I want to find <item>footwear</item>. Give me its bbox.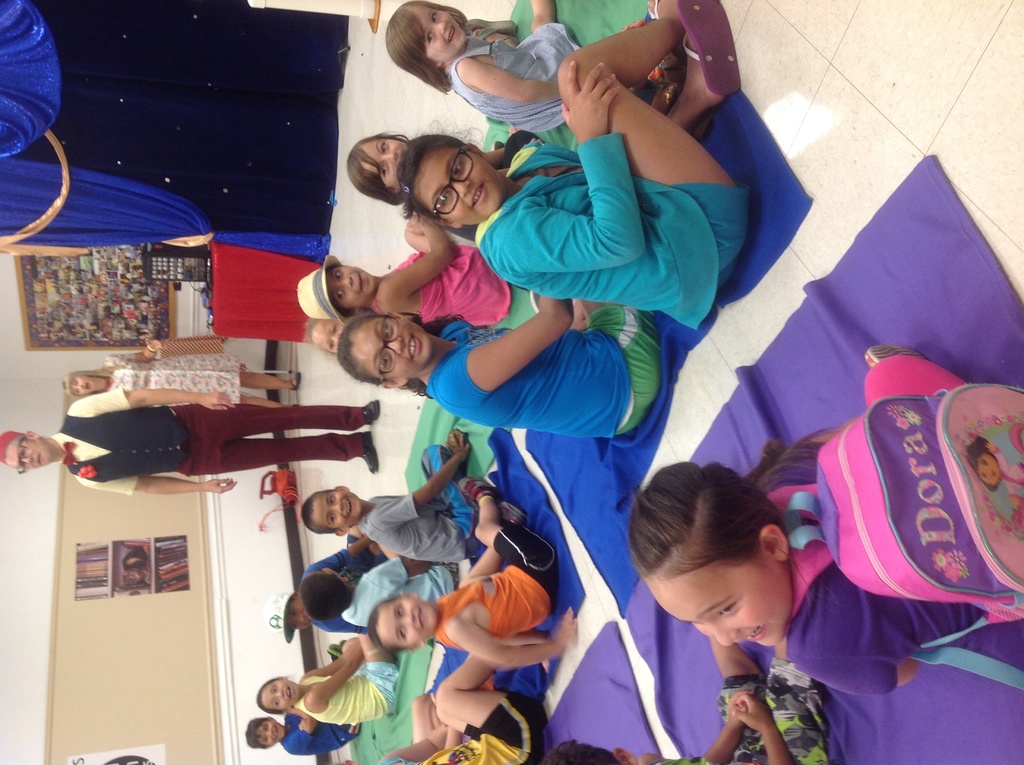
pyautogui.locateOnScreen(454, 477, 494, 506).
